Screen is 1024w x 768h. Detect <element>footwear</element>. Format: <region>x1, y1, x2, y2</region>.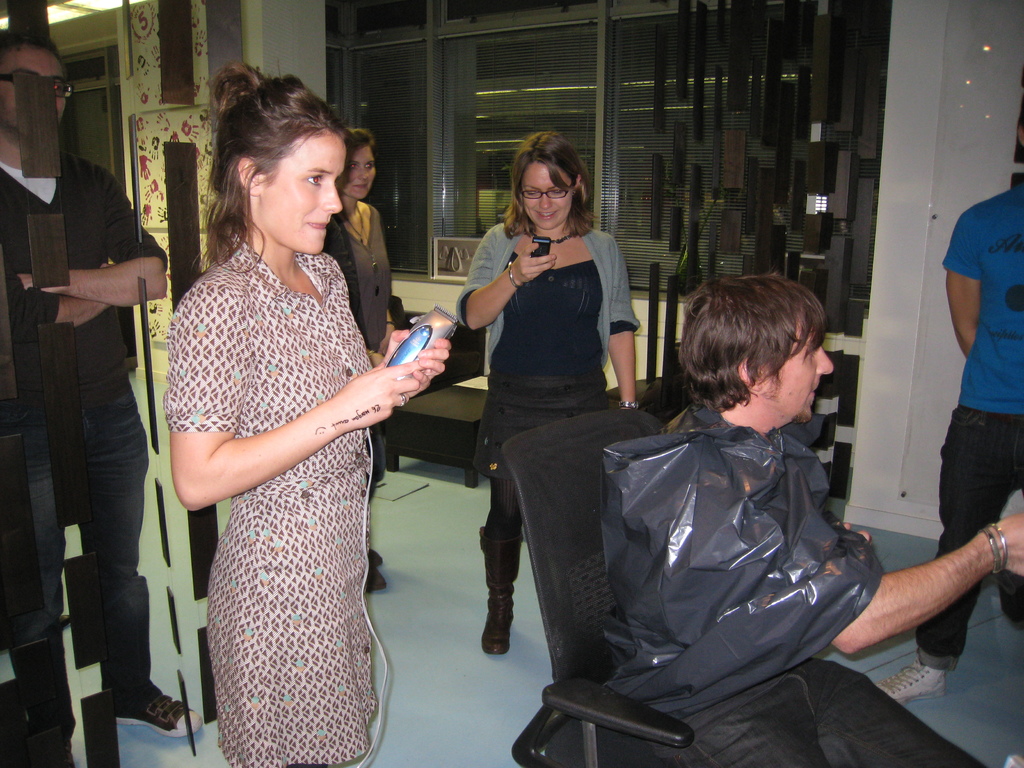
<region>881, 657, 945, 704</region>.
